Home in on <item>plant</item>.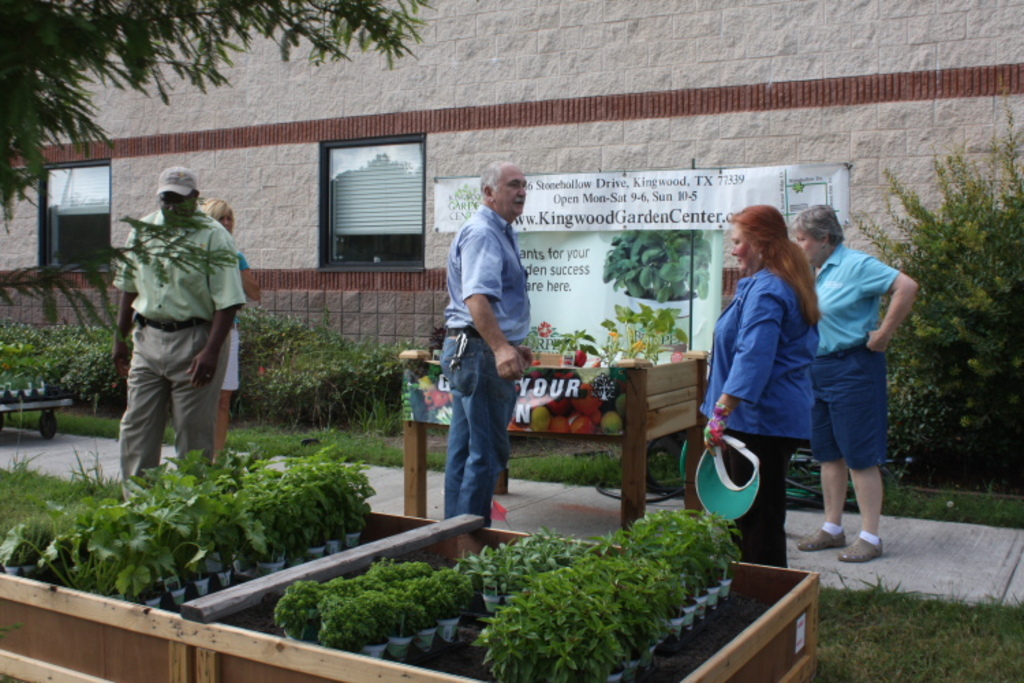
Homed in at l=821, t=556, r=1023, b=682.
